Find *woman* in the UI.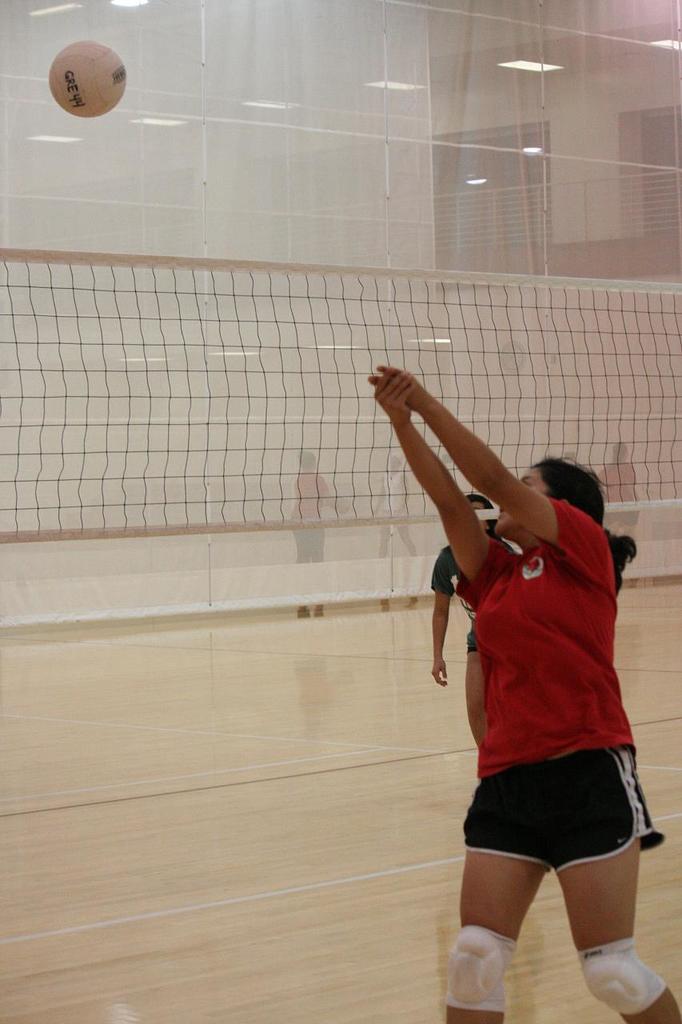
UI element at [414, 499, 518, 744].
